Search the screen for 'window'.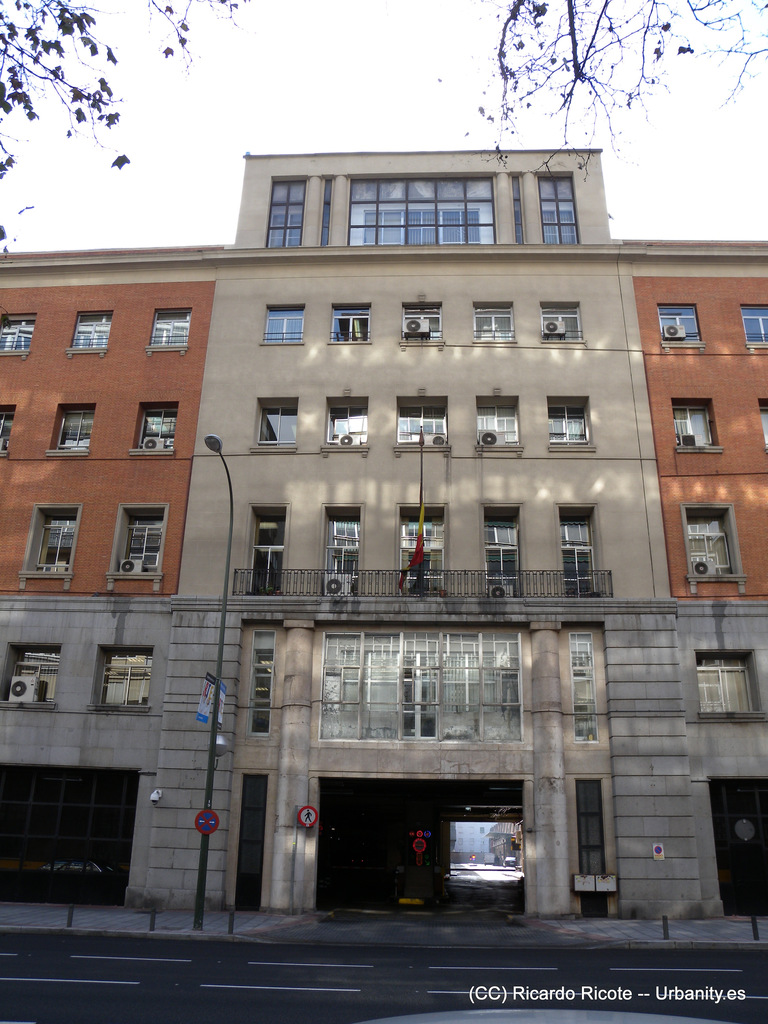
Found at <box>397,394,449,461</box>.
